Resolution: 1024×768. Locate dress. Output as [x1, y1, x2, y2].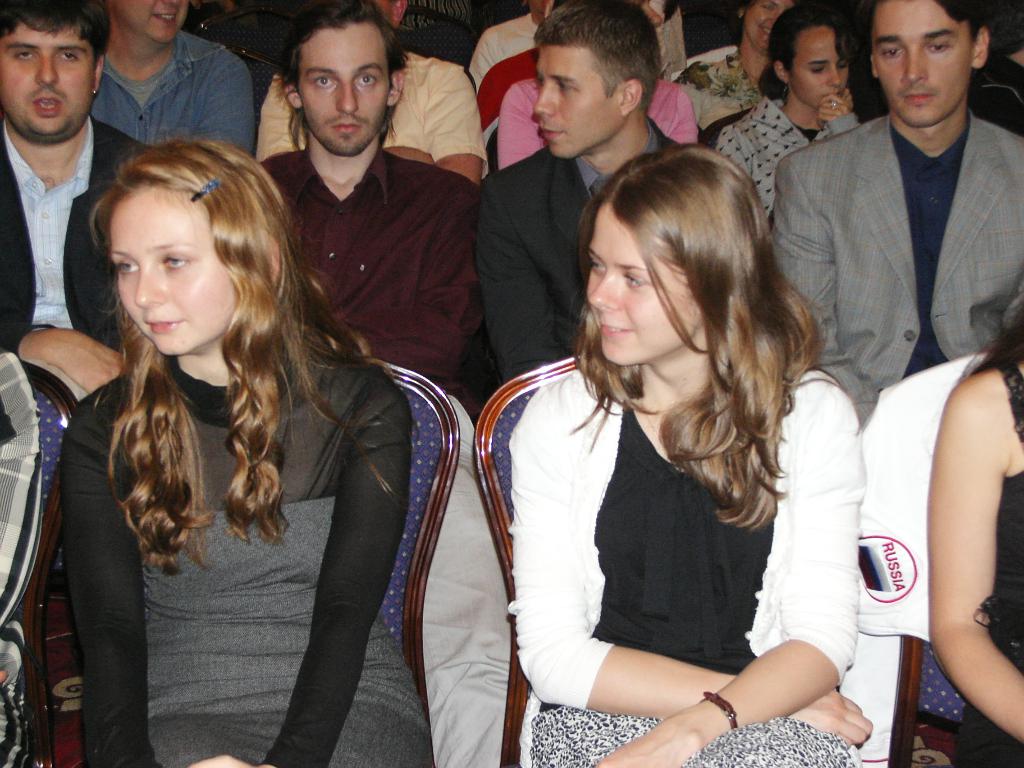
[948, 472, 1023, 767].
